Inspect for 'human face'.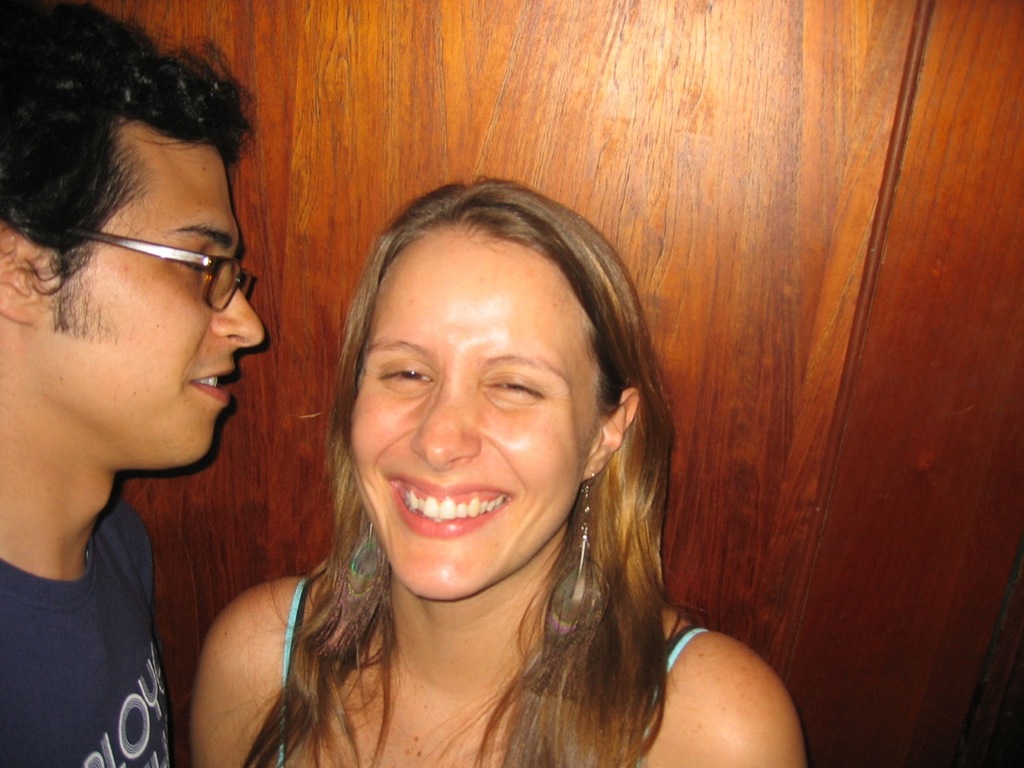
Inspection: bbox=(353, 226, 602, 602).
